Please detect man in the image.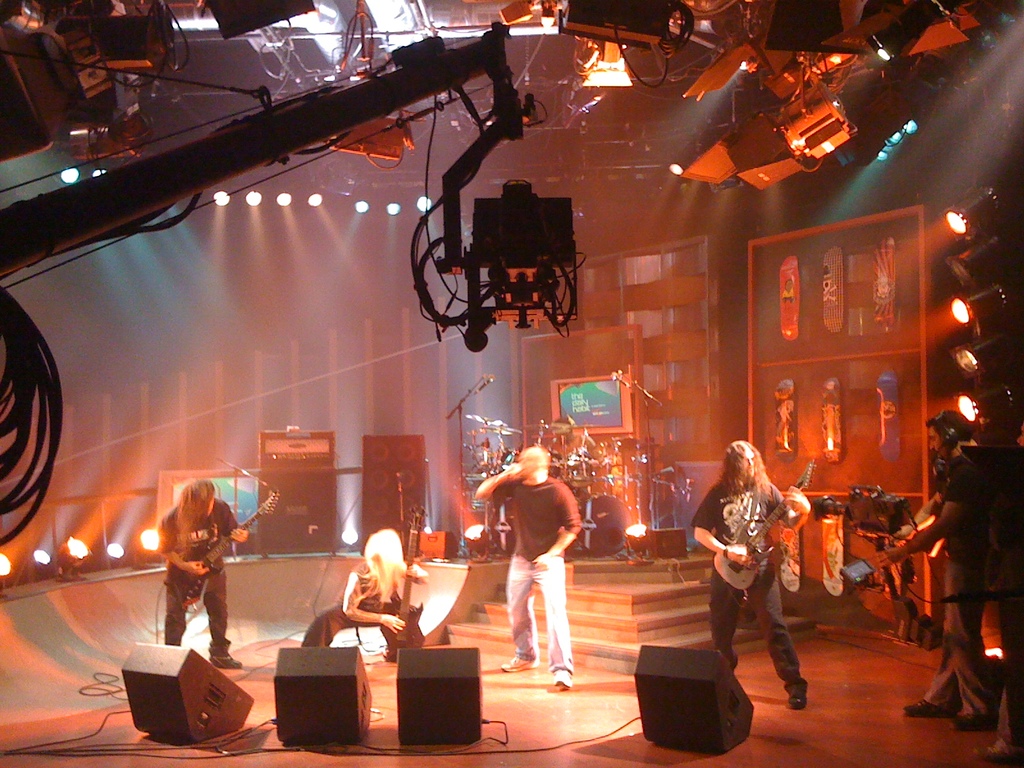
l=297, t=526, r=424, b=664.
